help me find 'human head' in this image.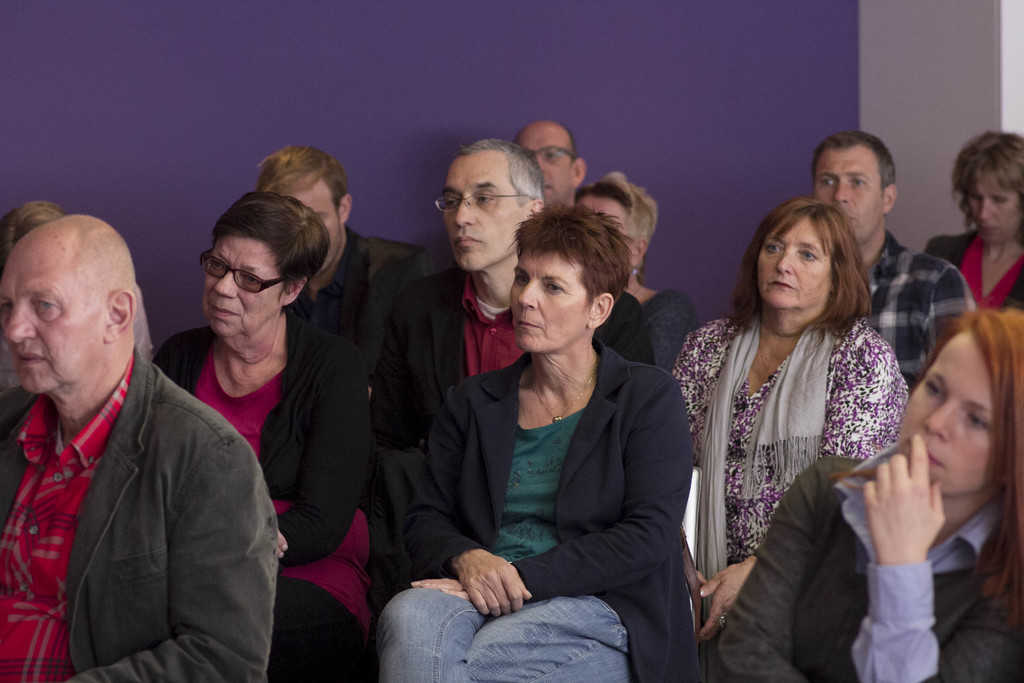
Found it: locate(945, 128, 1023, 240).
